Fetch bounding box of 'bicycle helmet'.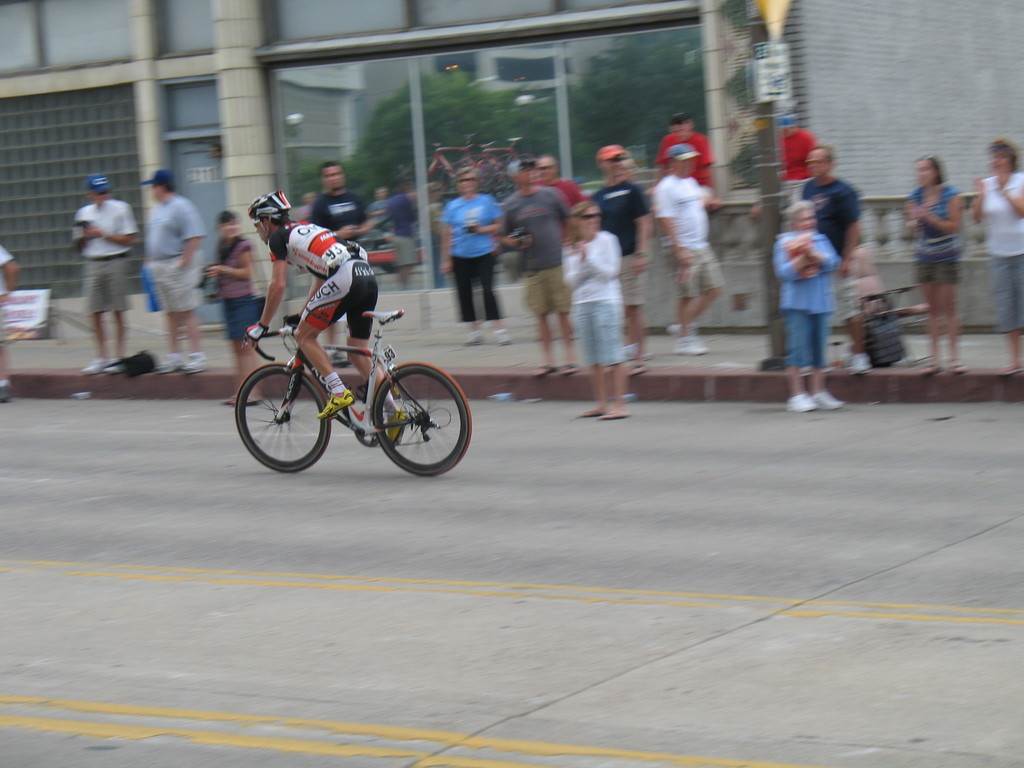
Bbox: crop(248, 188, 296, 244).
